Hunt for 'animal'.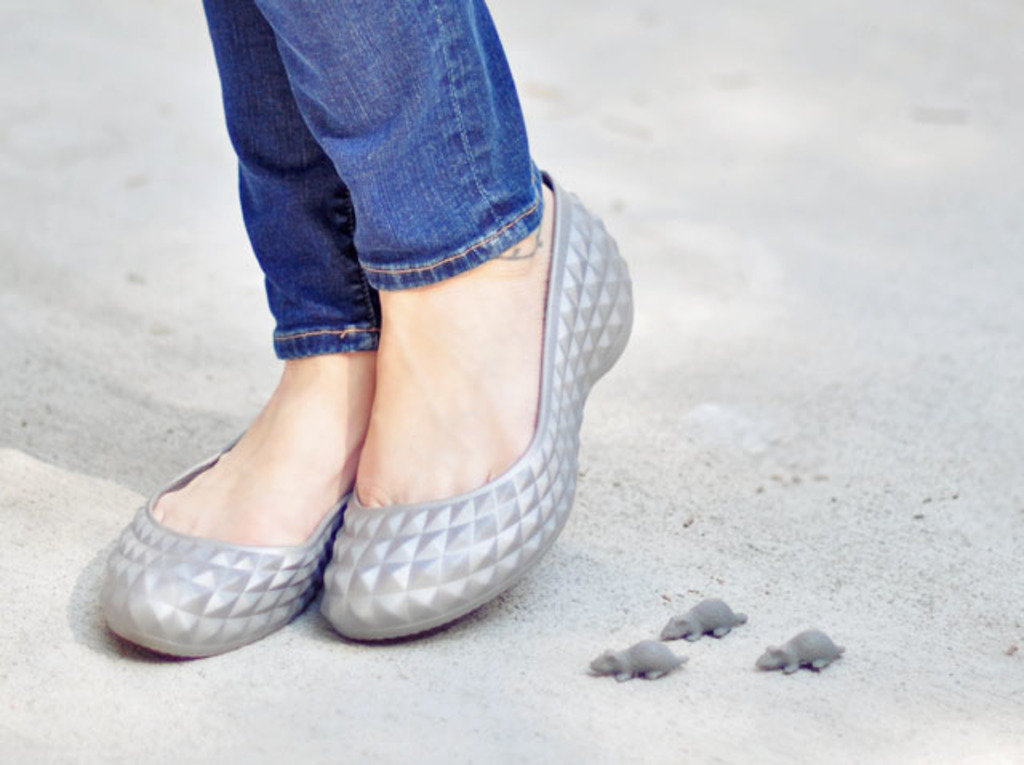
Hunted down at 755,631,848,672.
